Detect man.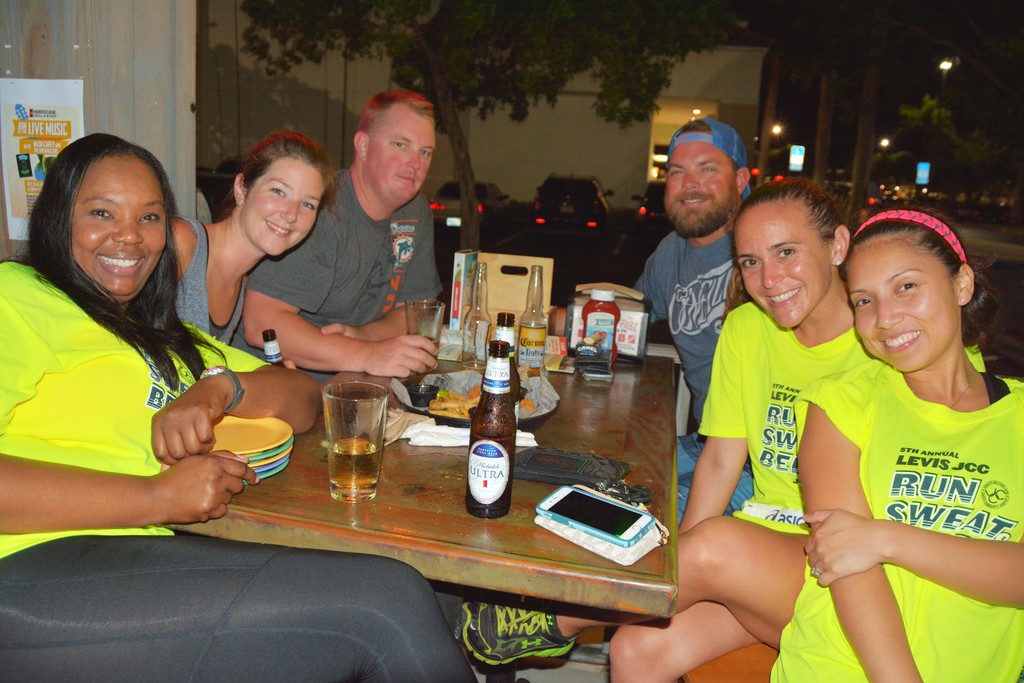
Detected at <box>228,90,444,377</box>.
